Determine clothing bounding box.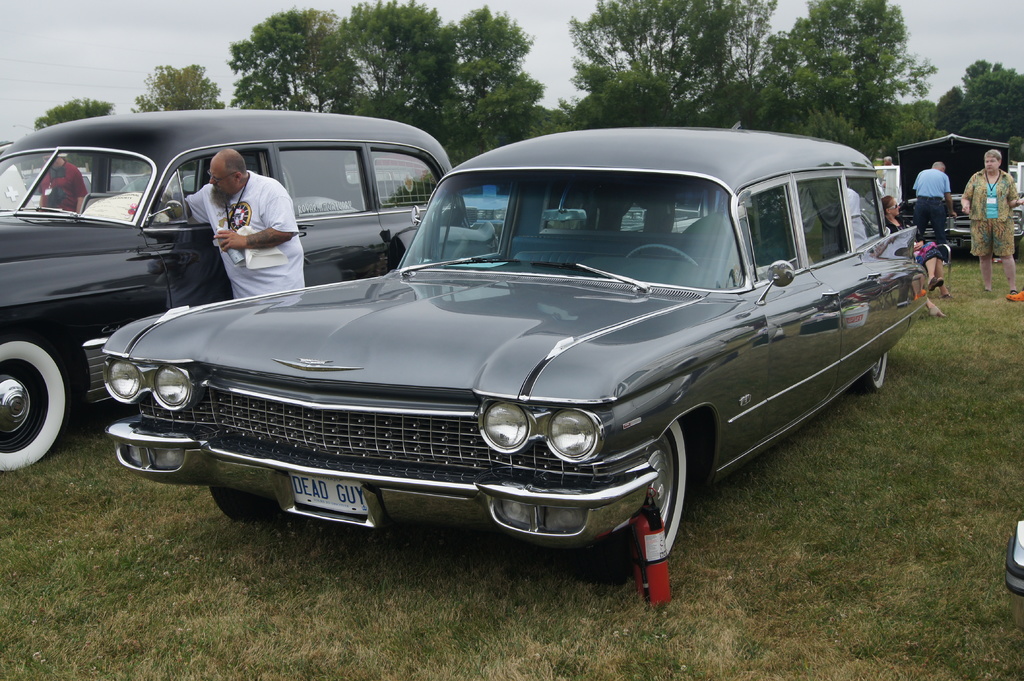
Determined: (left=961, top=180, right=1023, bottom=267).
